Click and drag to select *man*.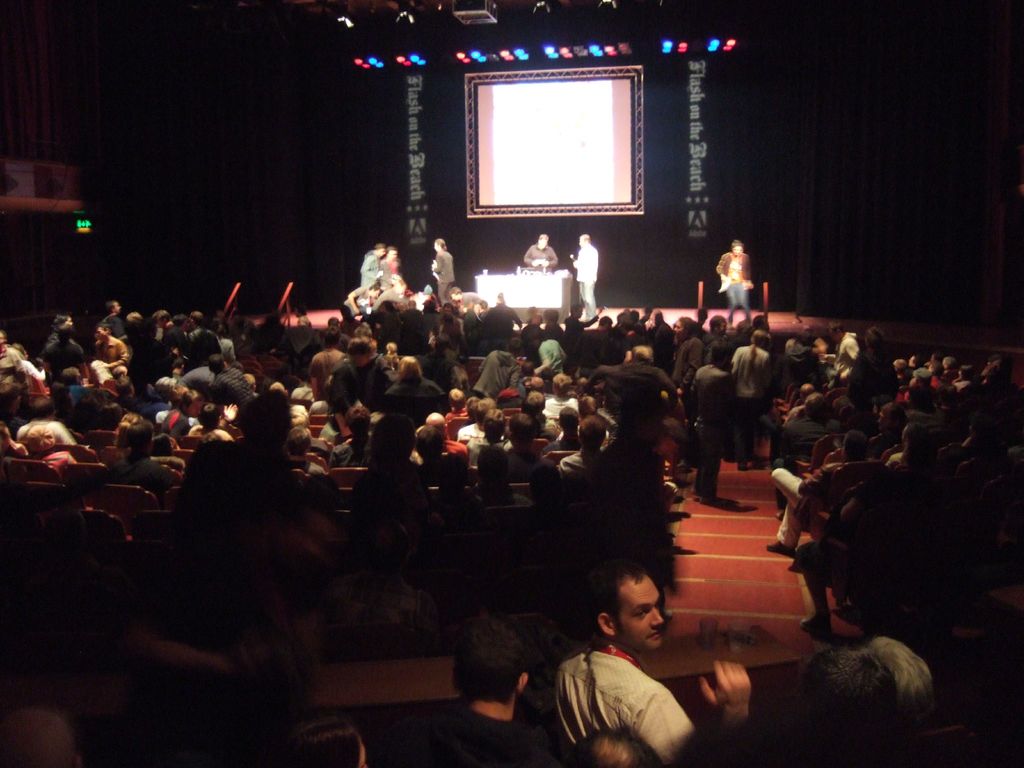
Selection: box(572, 228, 599, 326).
